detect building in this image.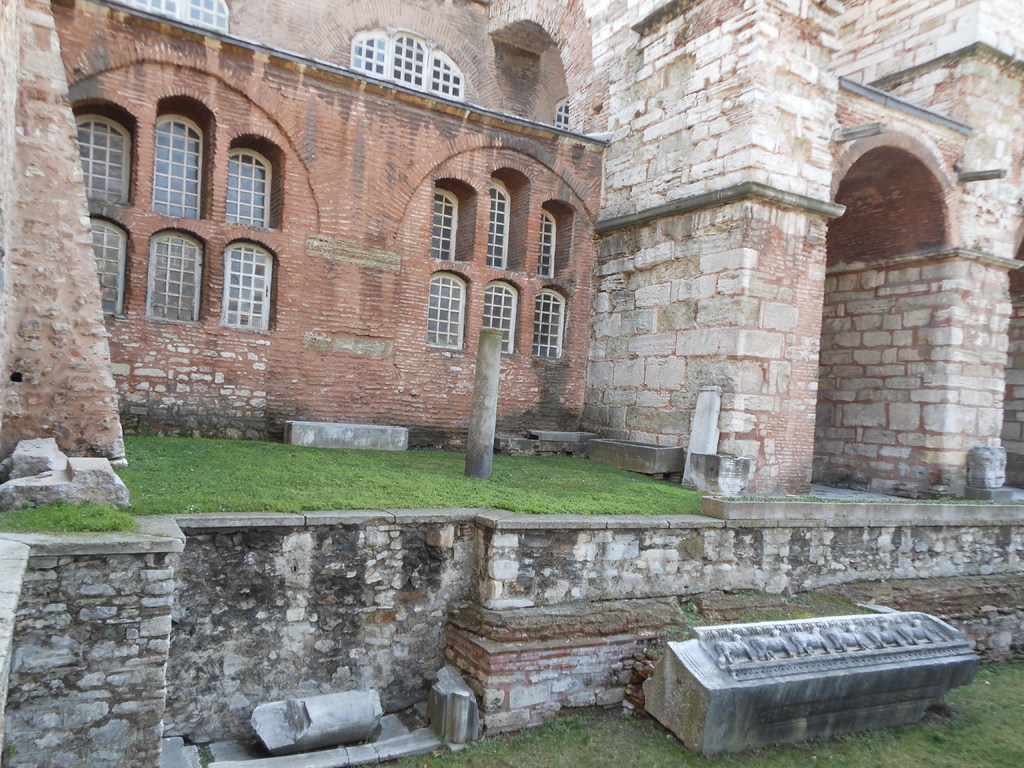
Detection: (0, 0, 1023, 767).
